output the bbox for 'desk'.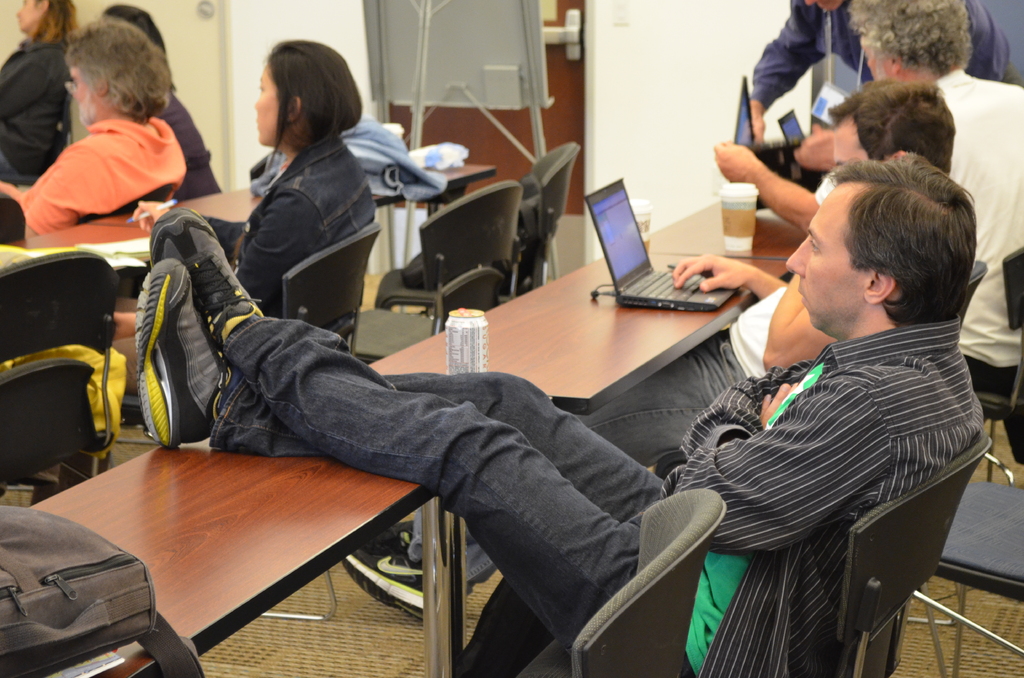
x1=0 y1=223 x2=150 y2=270.
